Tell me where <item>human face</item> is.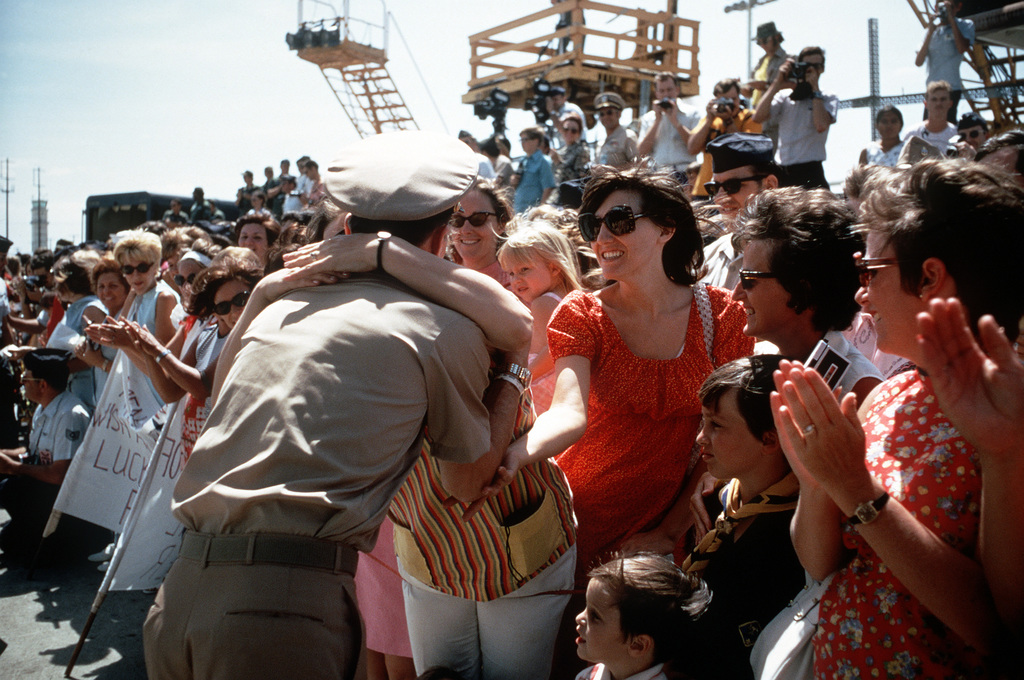
<item>human face</item> is at bbox=[729, 239, 797, 337].
